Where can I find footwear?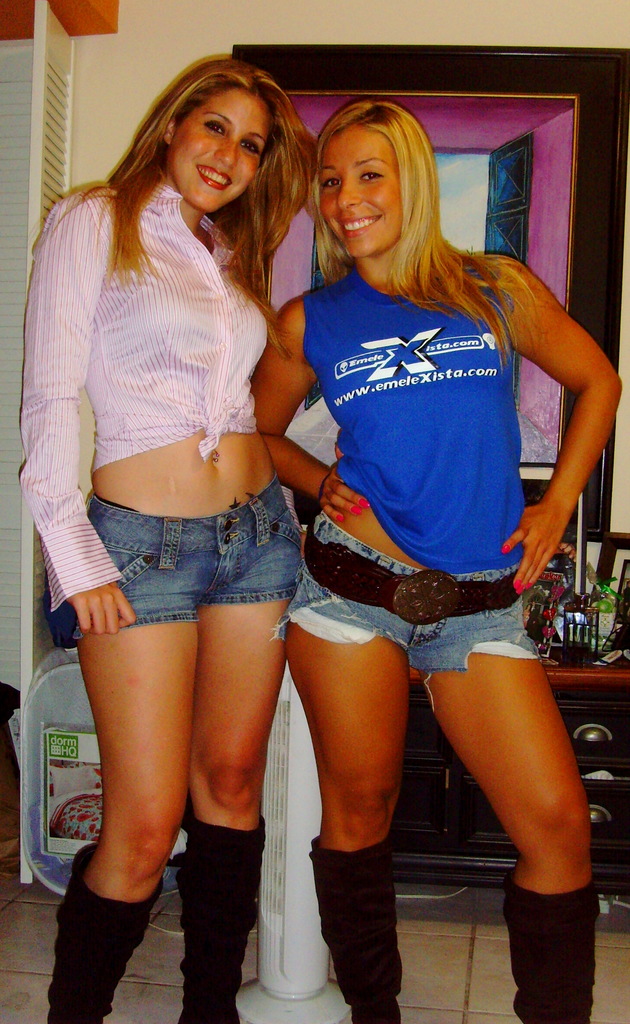
You can find it at [x1=501, y1=877, x2=597, y2=1023].
